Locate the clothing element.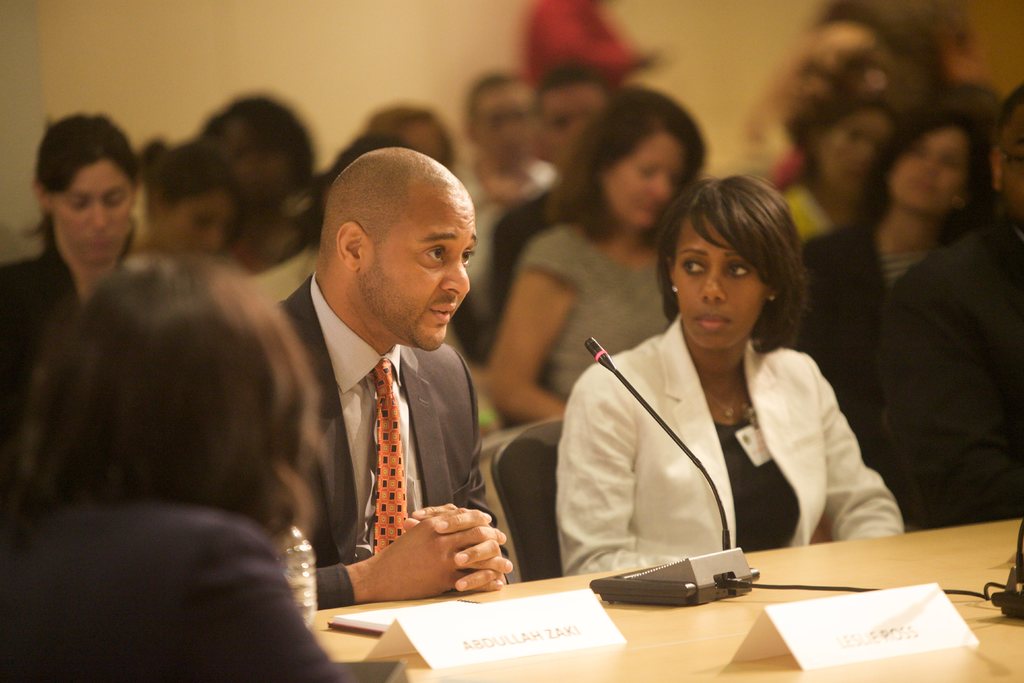
Element bbox: Rect(448, 154, 563, 308).
